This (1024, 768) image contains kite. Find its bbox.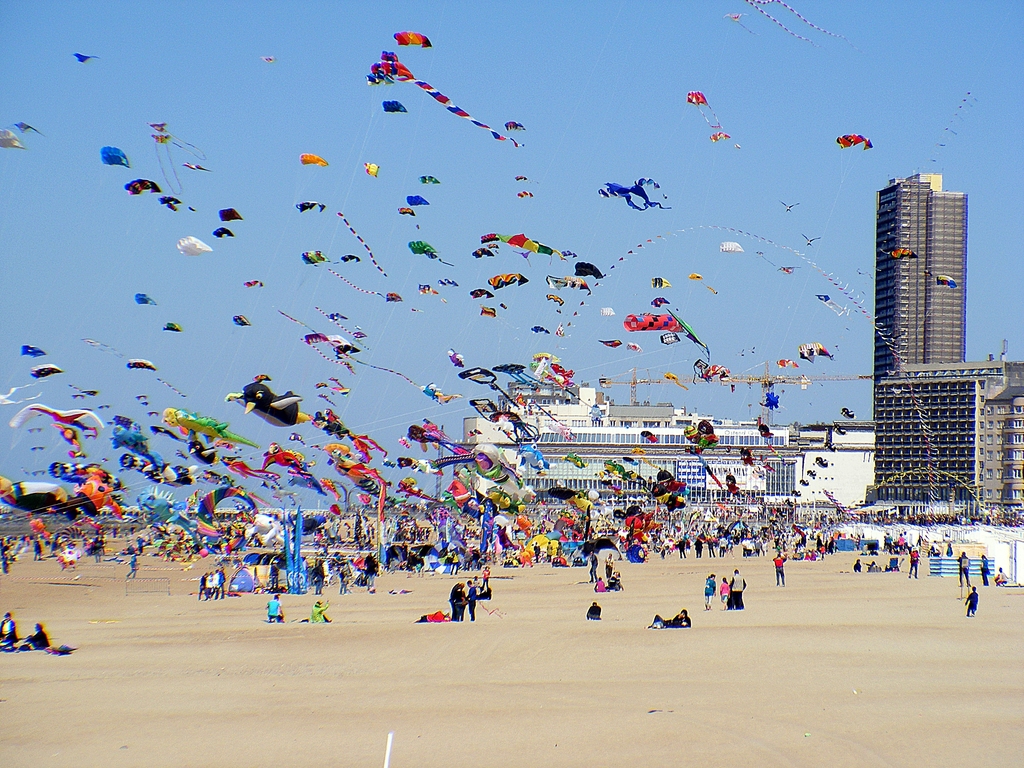
box(572, 257, 608, 282).
